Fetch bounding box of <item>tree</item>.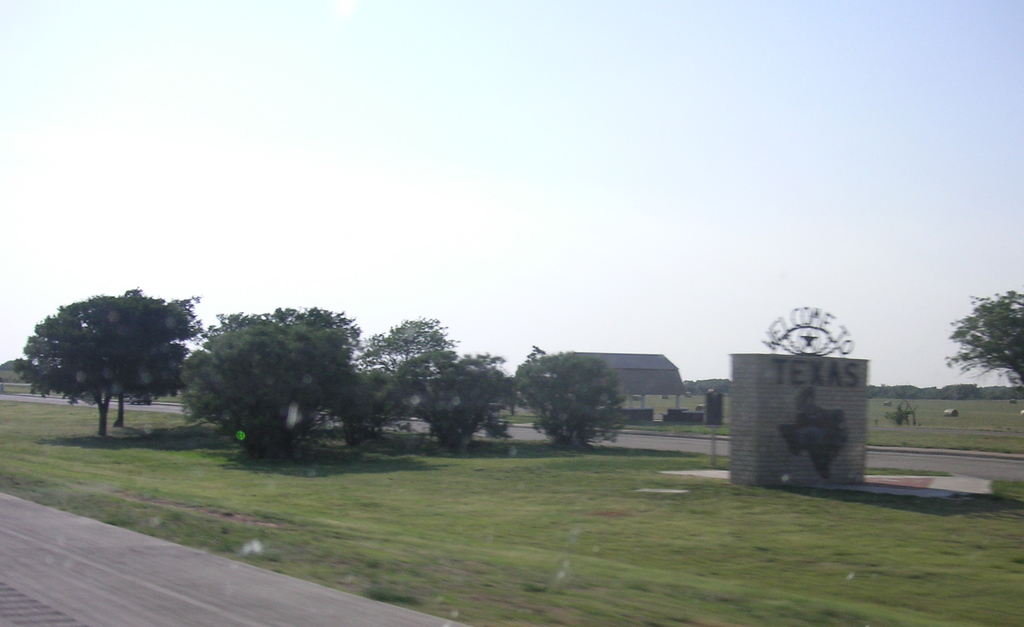
Bbox: (x1=26, y1=285, x2=190, y2=438).
